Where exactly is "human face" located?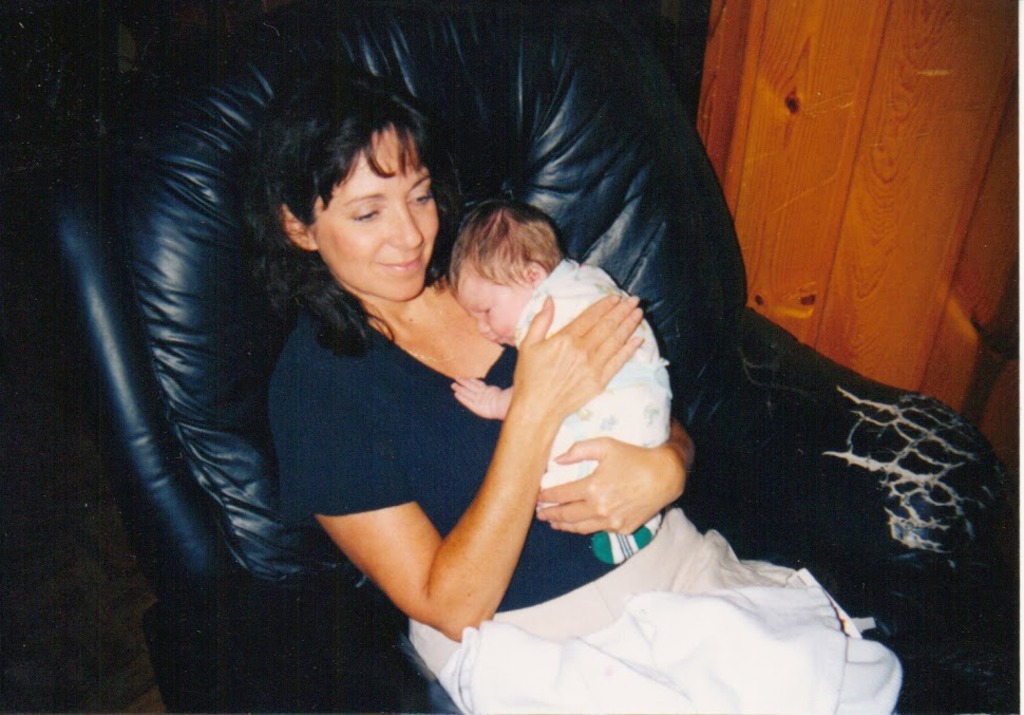
Its bounding box is [298, 127, 444, 304].
